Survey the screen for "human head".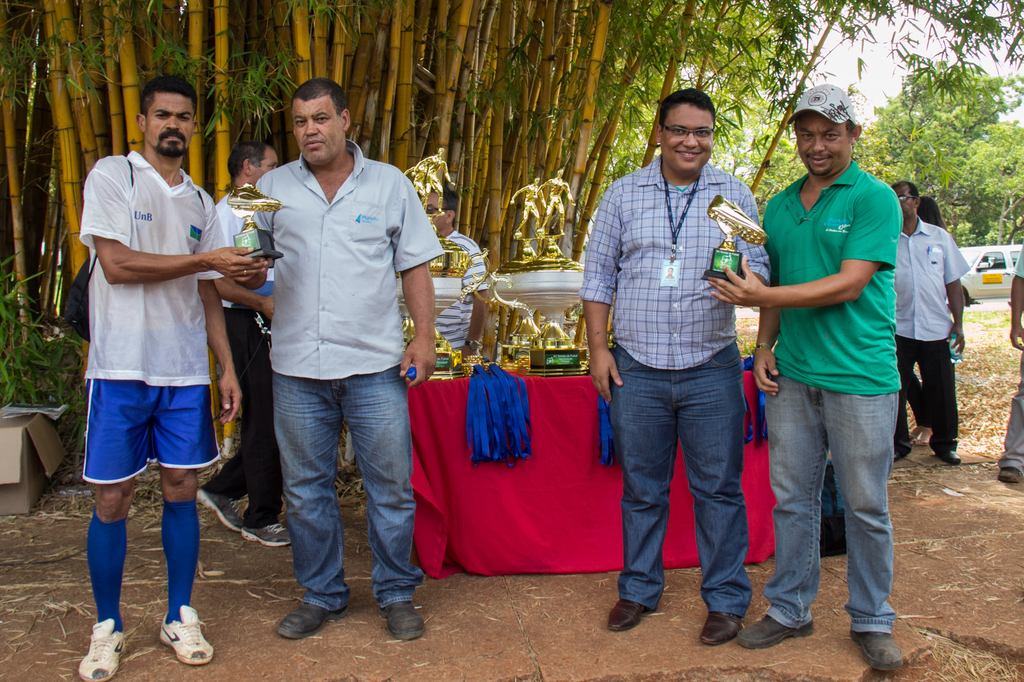
Survey found: locate(131, 75, 195, 152).
